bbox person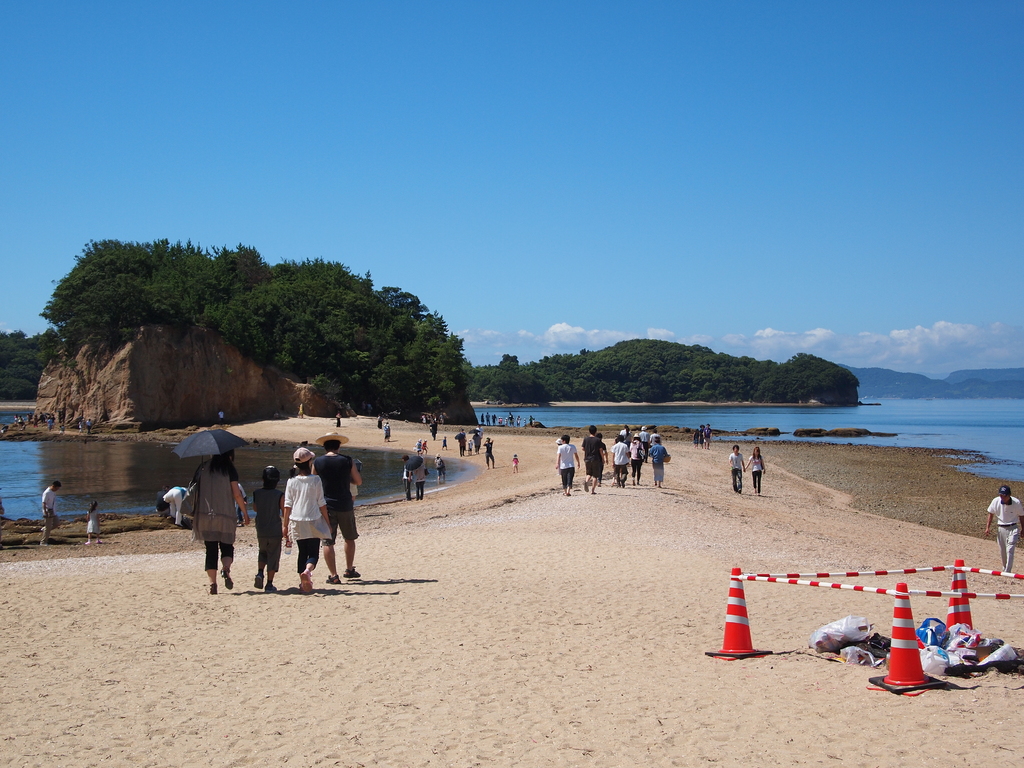
BBox(86, 504, 110, 547)
